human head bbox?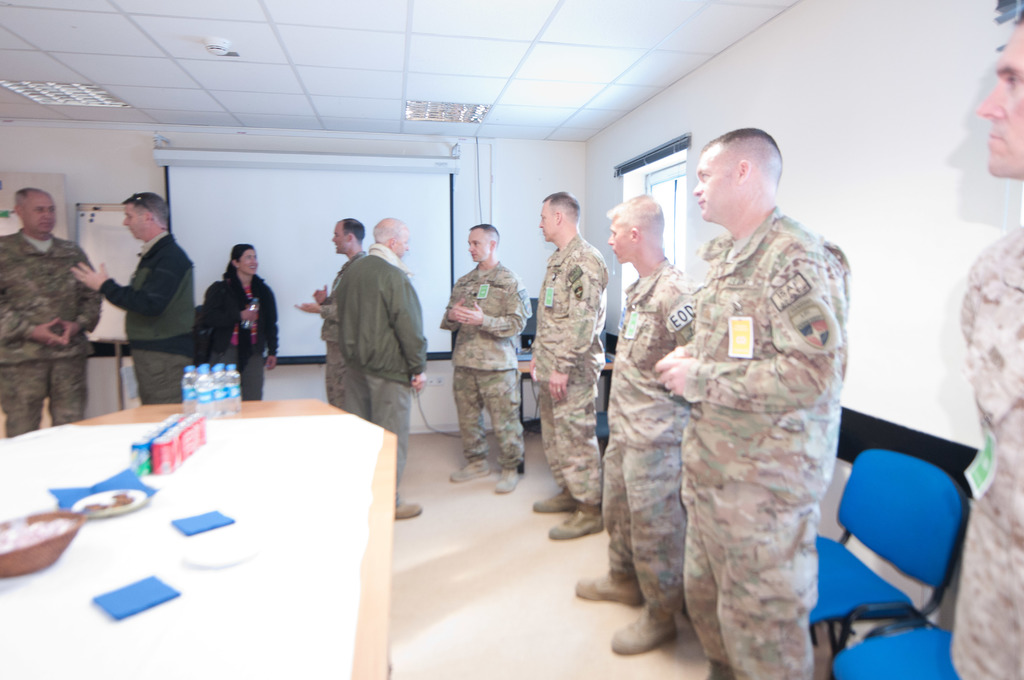
l=372, t=215, r=405, b=258
